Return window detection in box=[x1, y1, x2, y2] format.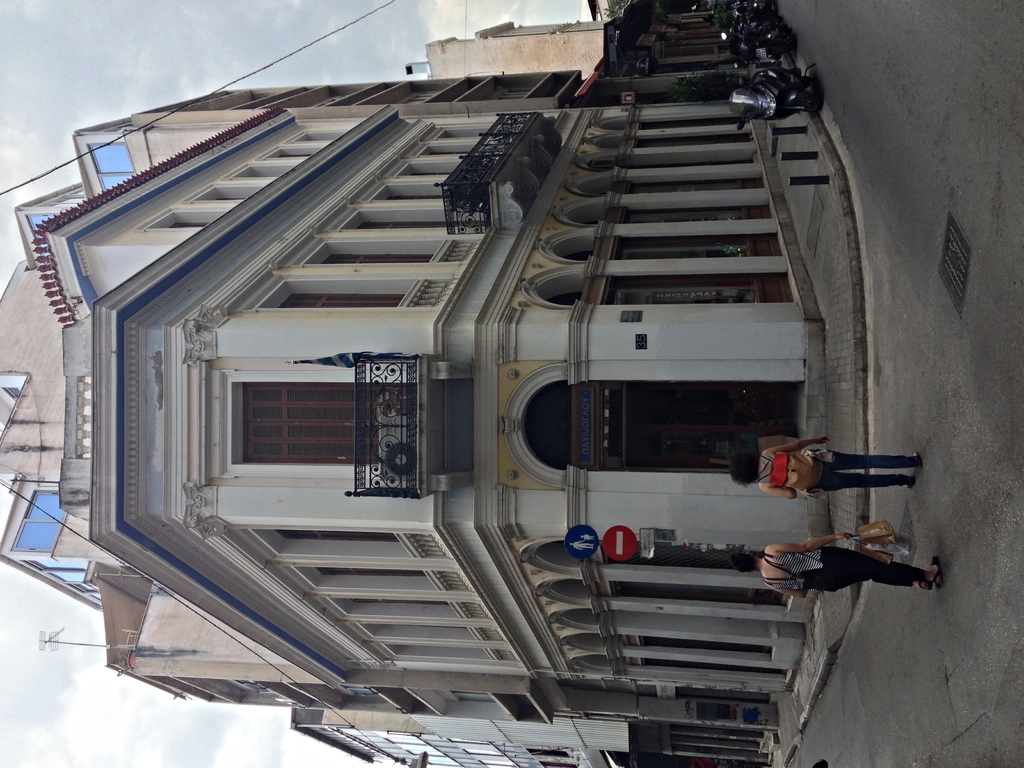
box=[136, 206, 228, 231].
